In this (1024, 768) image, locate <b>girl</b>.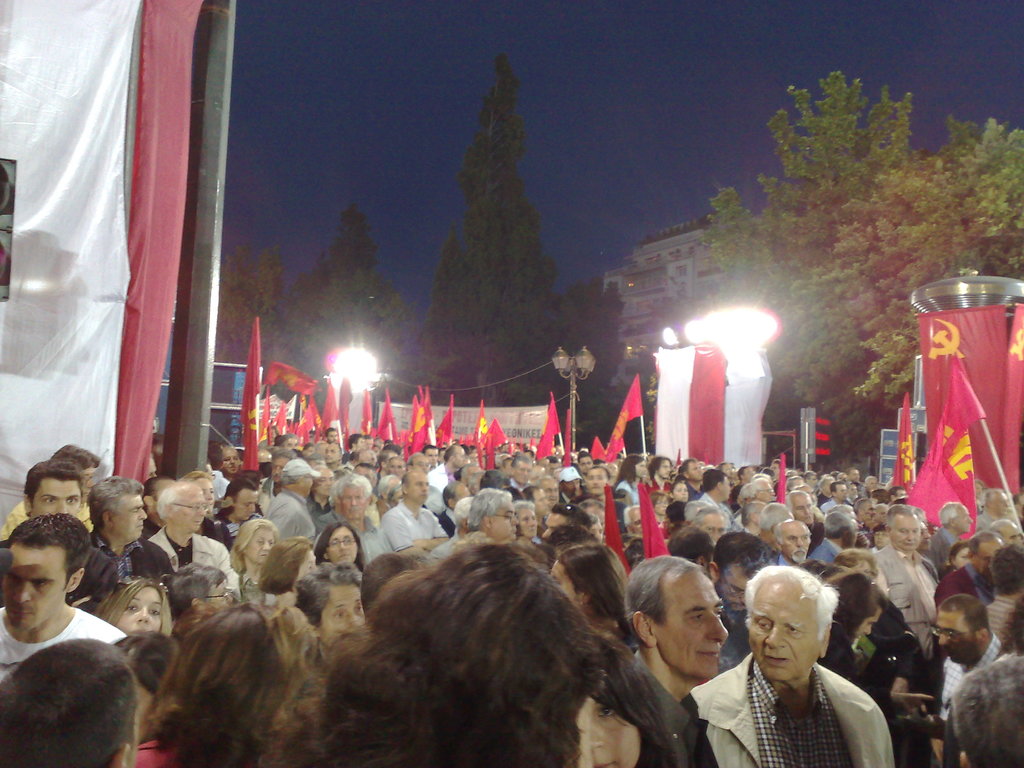
Bounding box: box=[132, 592, 330, 767].
